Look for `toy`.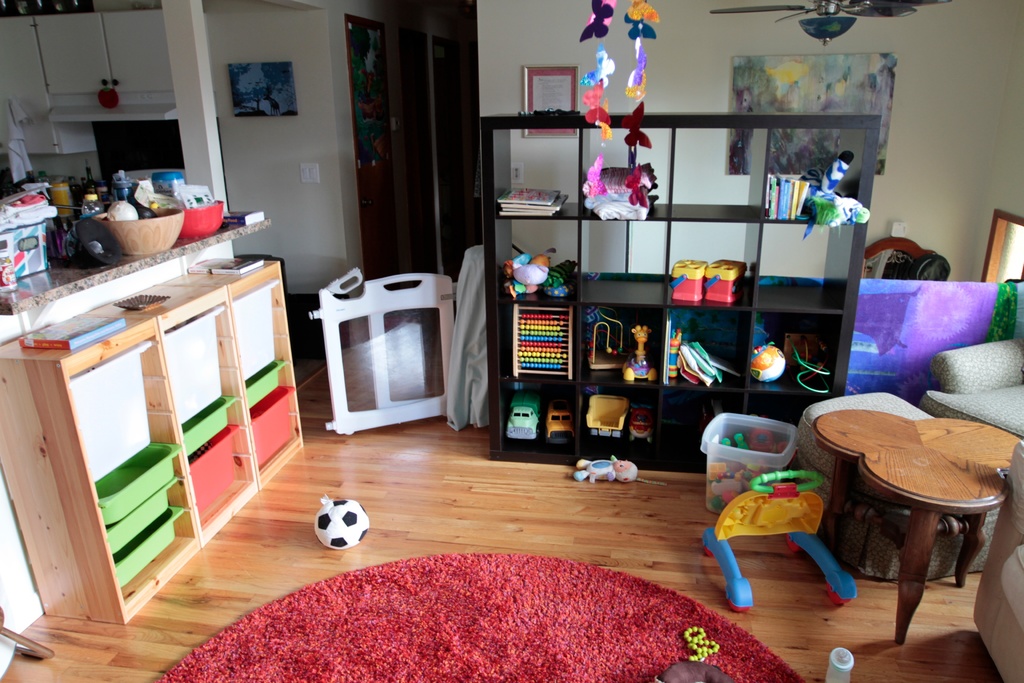
Found: (610, 323, 655, 384).
